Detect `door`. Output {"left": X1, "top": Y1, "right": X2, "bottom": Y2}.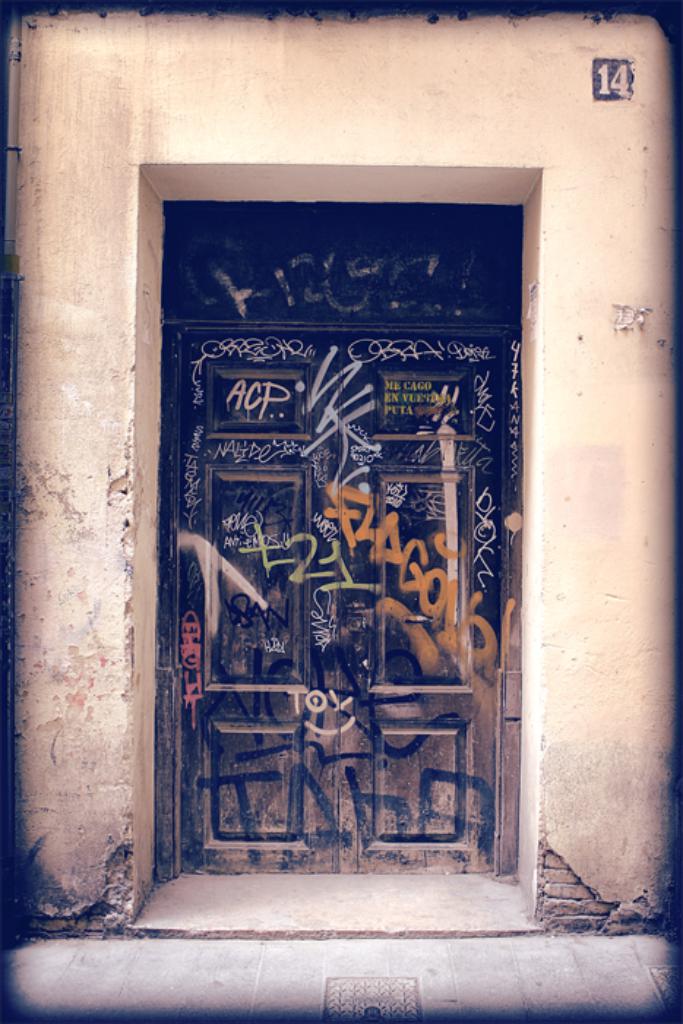
{"left": 180, "top": 323, "right": 500, "bottom": 876}.
